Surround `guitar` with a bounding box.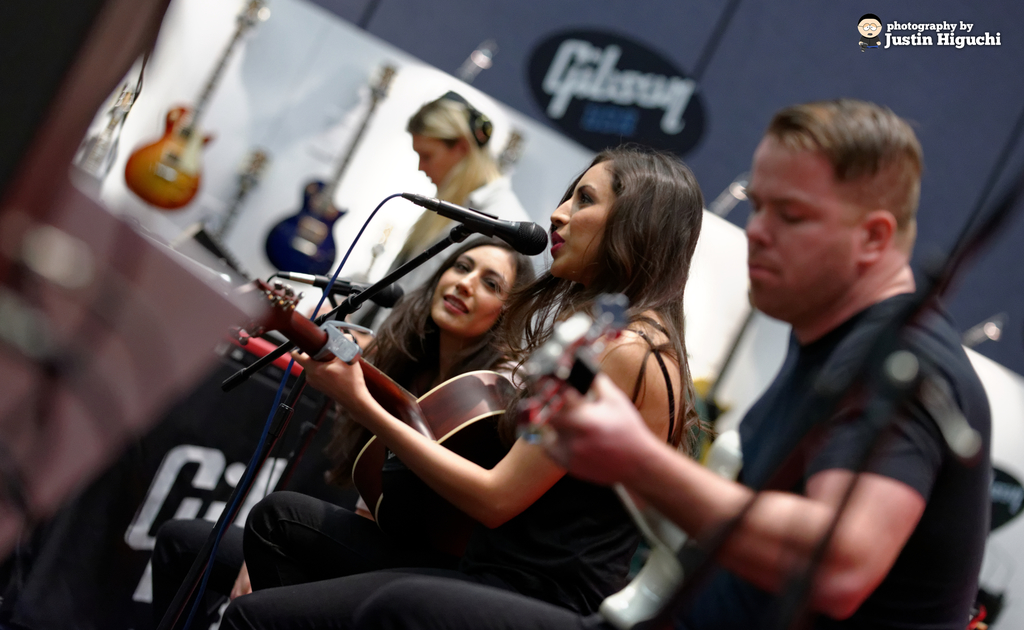
(x1=123, y1=0, x2=269, y2=207).
